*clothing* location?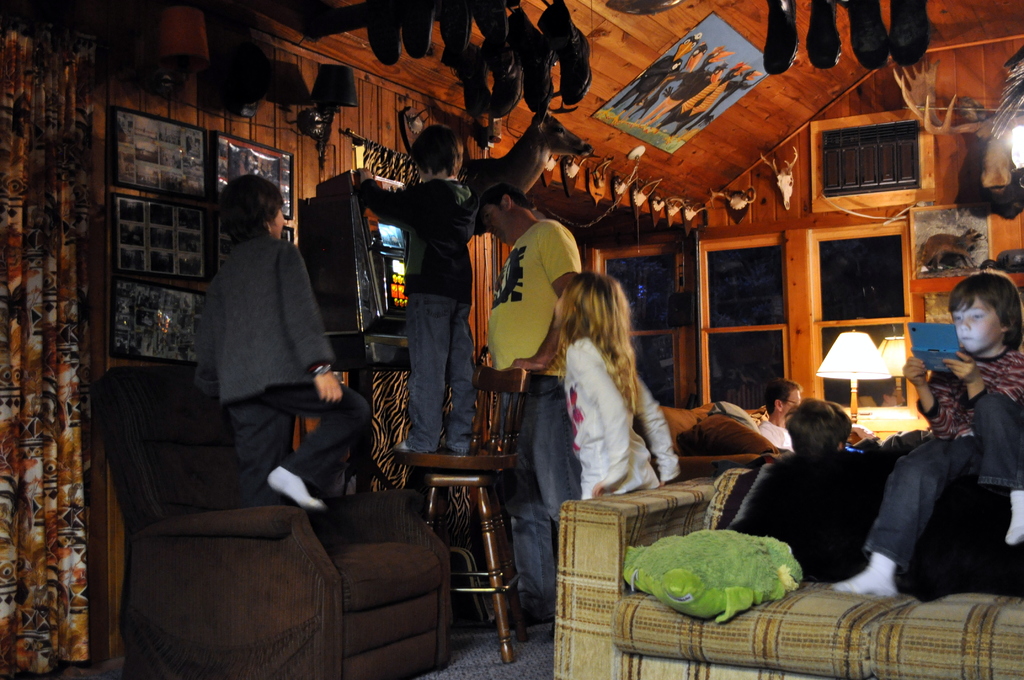
<region>184, 187, 341, 487</region>
